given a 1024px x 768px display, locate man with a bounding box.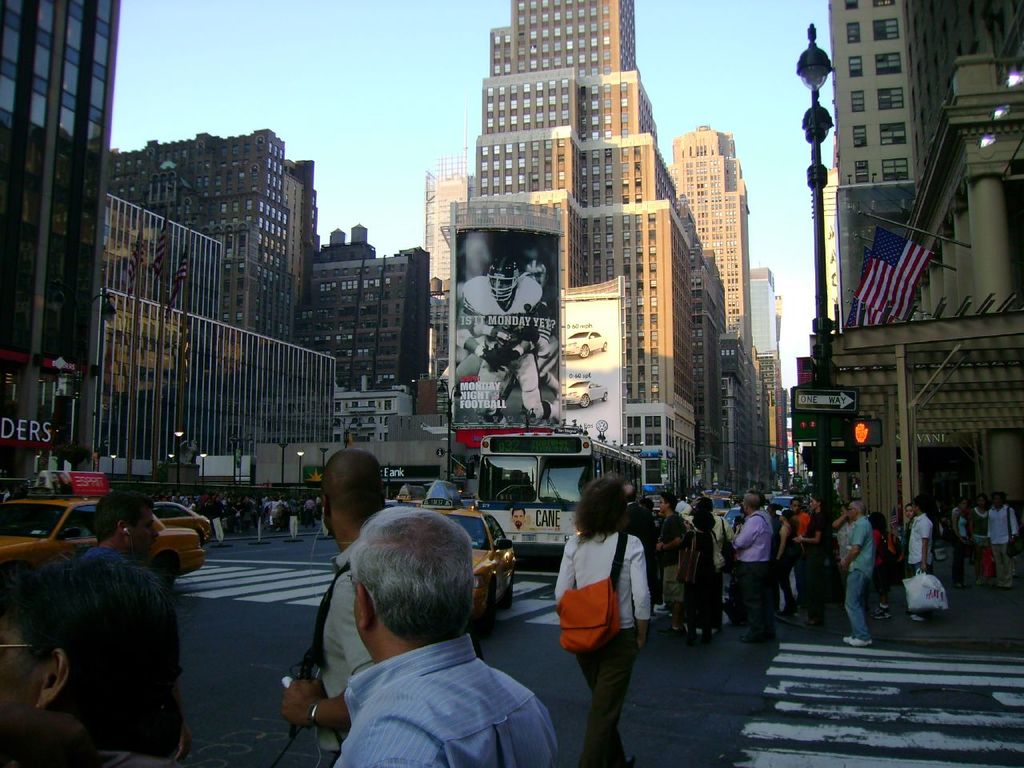
Located: box=[787, 495, 807, 611].
